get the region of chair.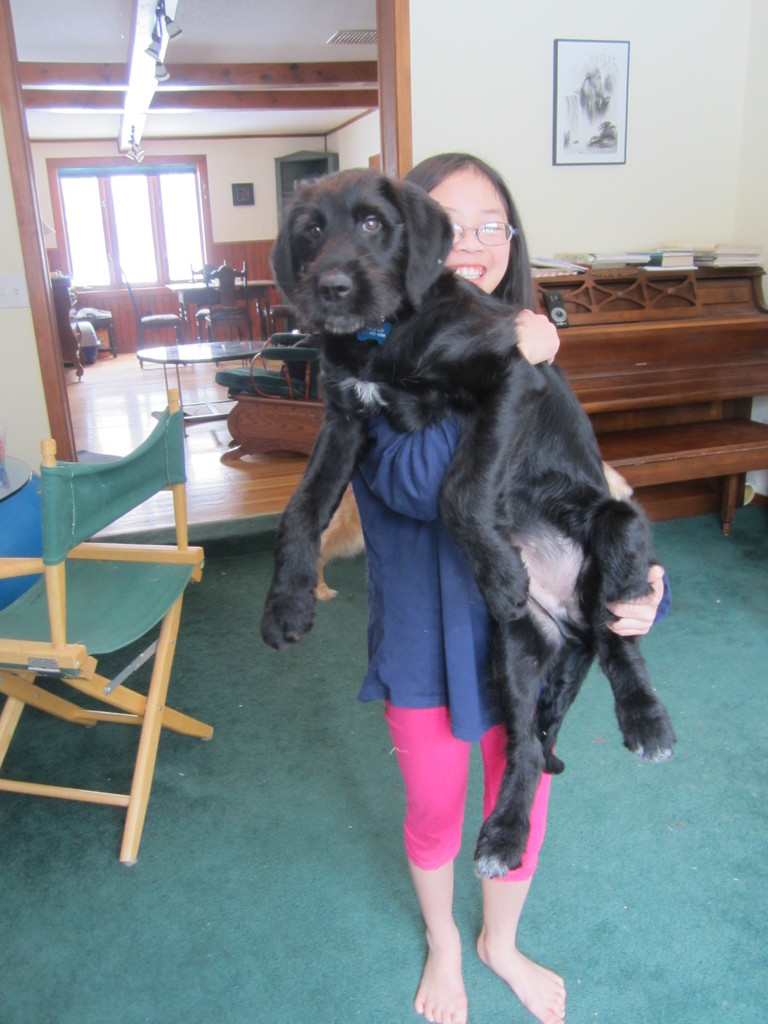
detection(212, 329, 331, 466).
